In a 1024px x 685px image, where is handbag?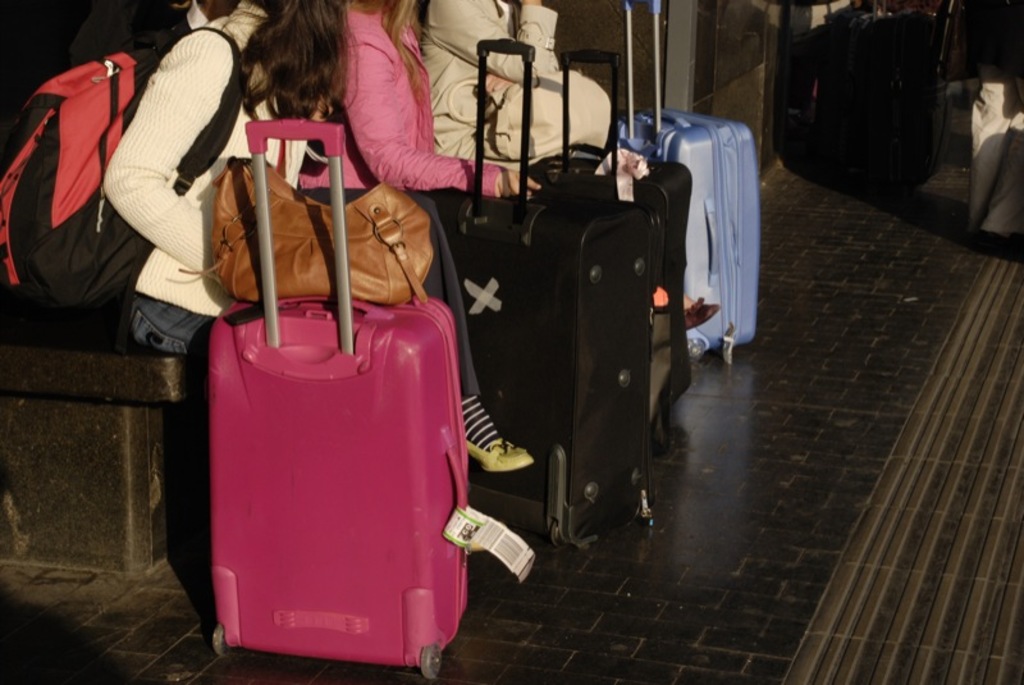
box=[177, 159, 431, 307].
